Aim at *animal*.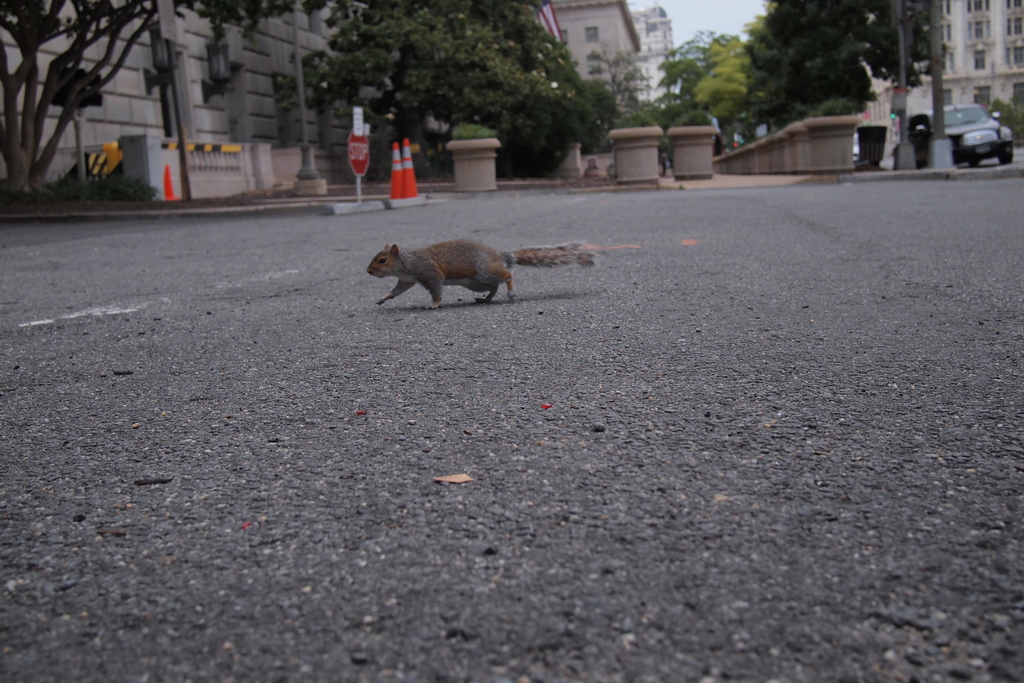
Aimed at <box>365,236,601,313</box>.
